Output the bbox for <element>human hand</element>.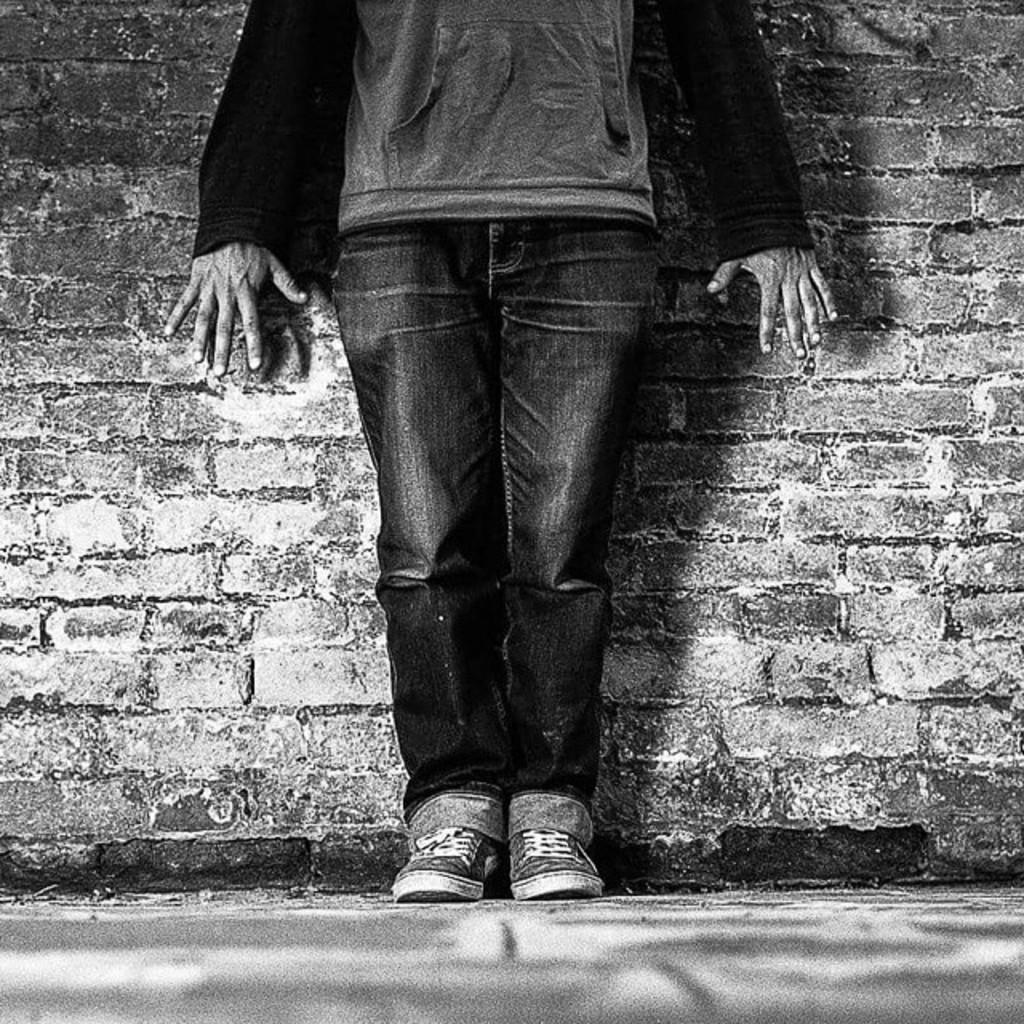
bbox(707, 245, 842, 363).
